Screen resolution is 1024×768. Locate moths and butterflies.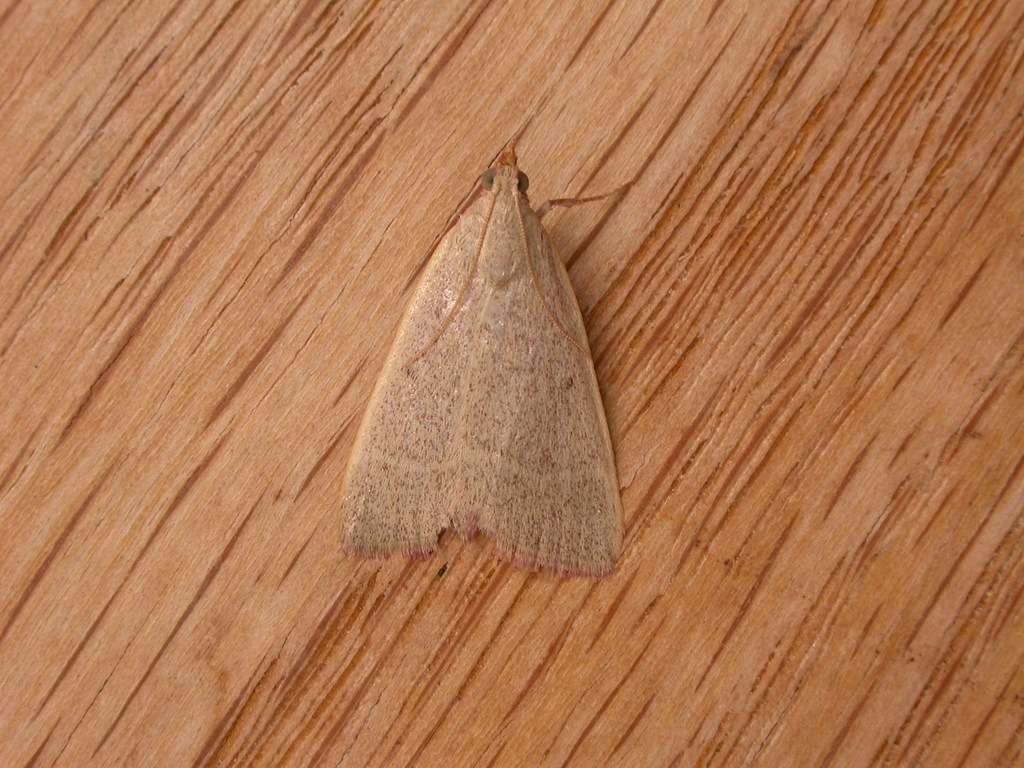
(x1=330, y1=141, x2=627, y2=578).
